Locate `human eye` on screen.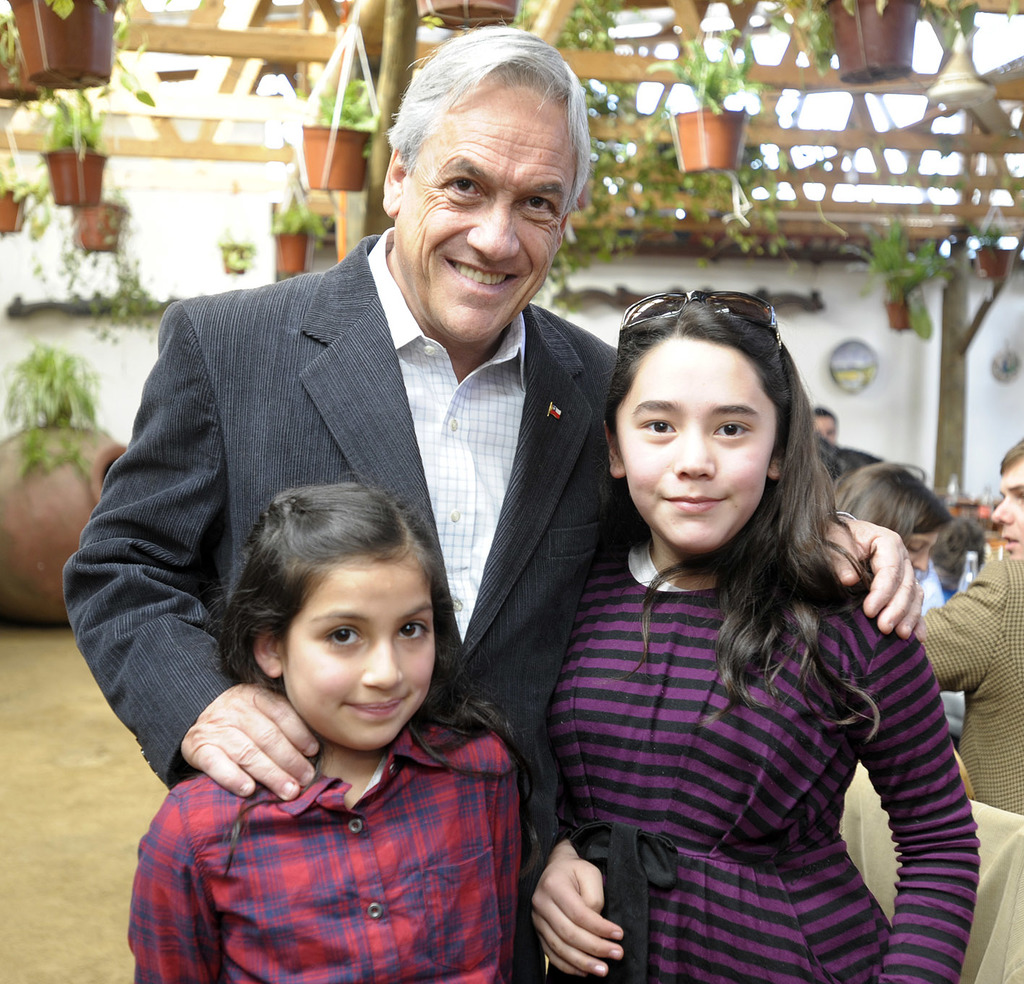
On screen at 520:196:557:215.
